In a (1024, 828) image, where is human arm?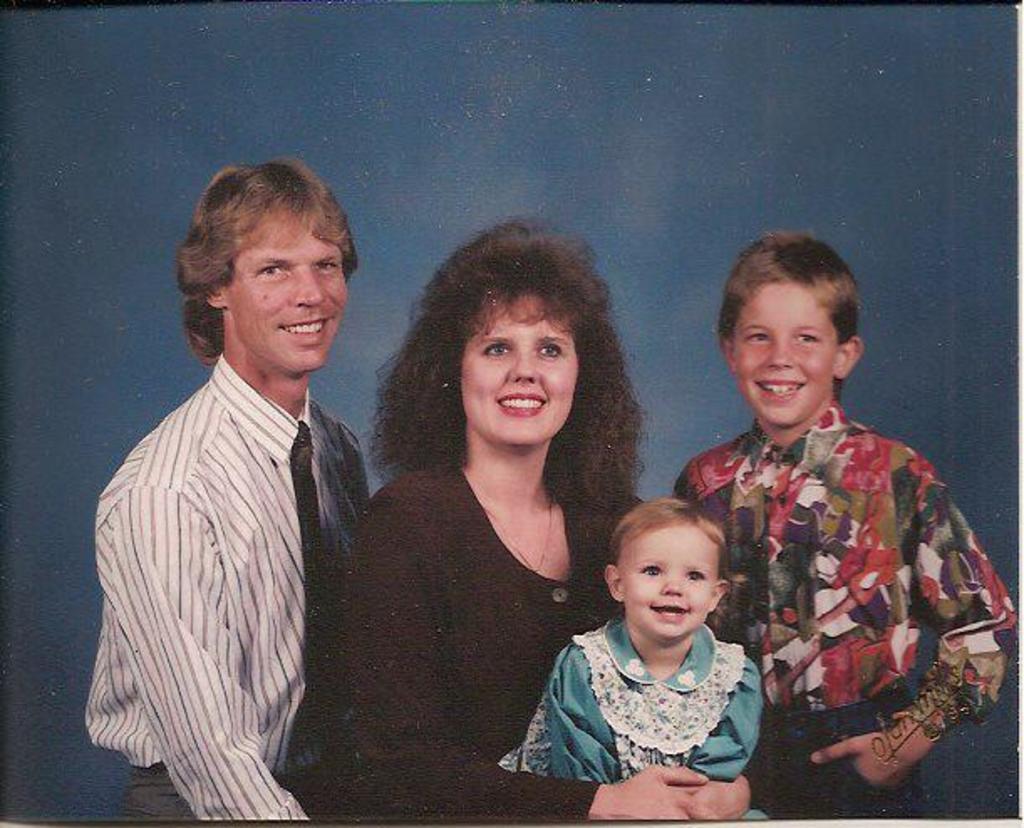
[545, 645, 627, 788].
